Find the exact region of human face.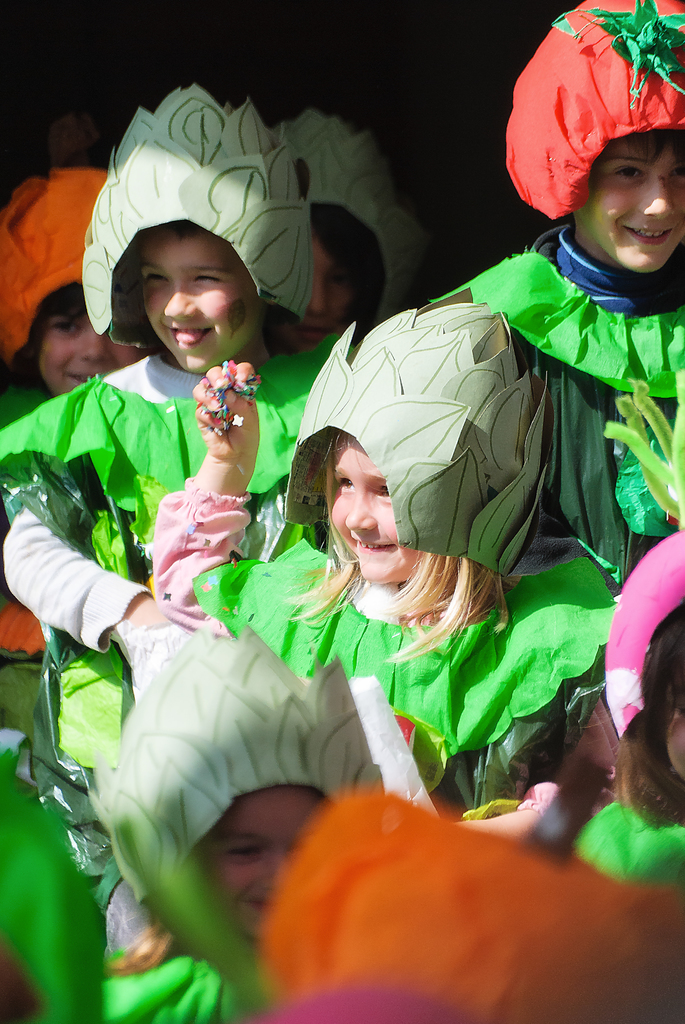
Exact region: {"x1": 664, "y1": 699, "x2": 684, "y2": 780}.
